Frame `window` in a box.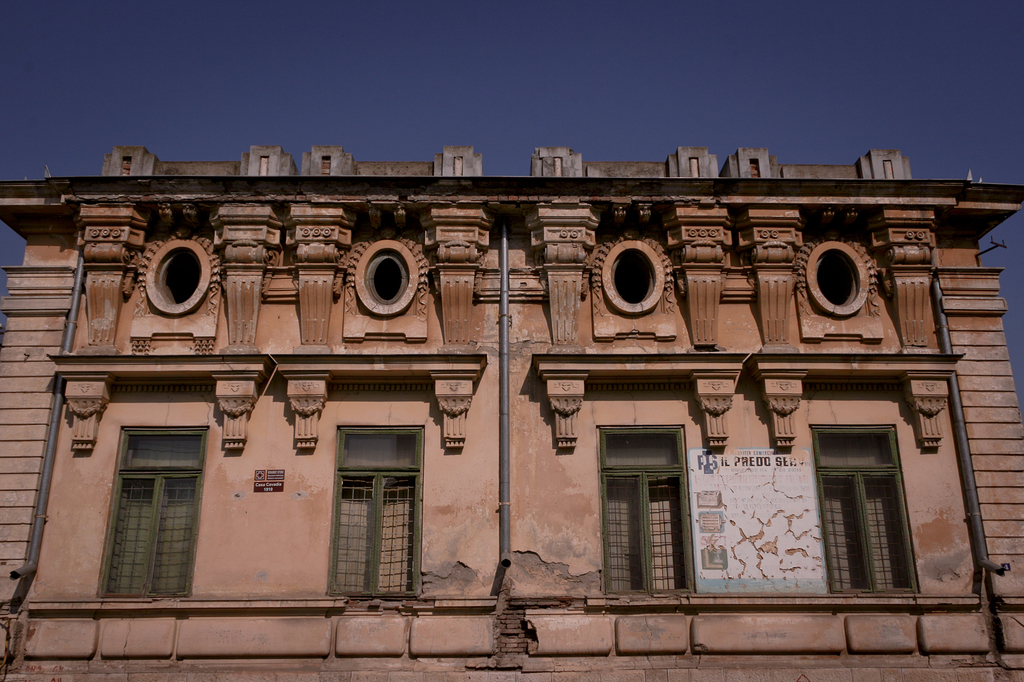
l=102, t=465, r=199, b=595.
